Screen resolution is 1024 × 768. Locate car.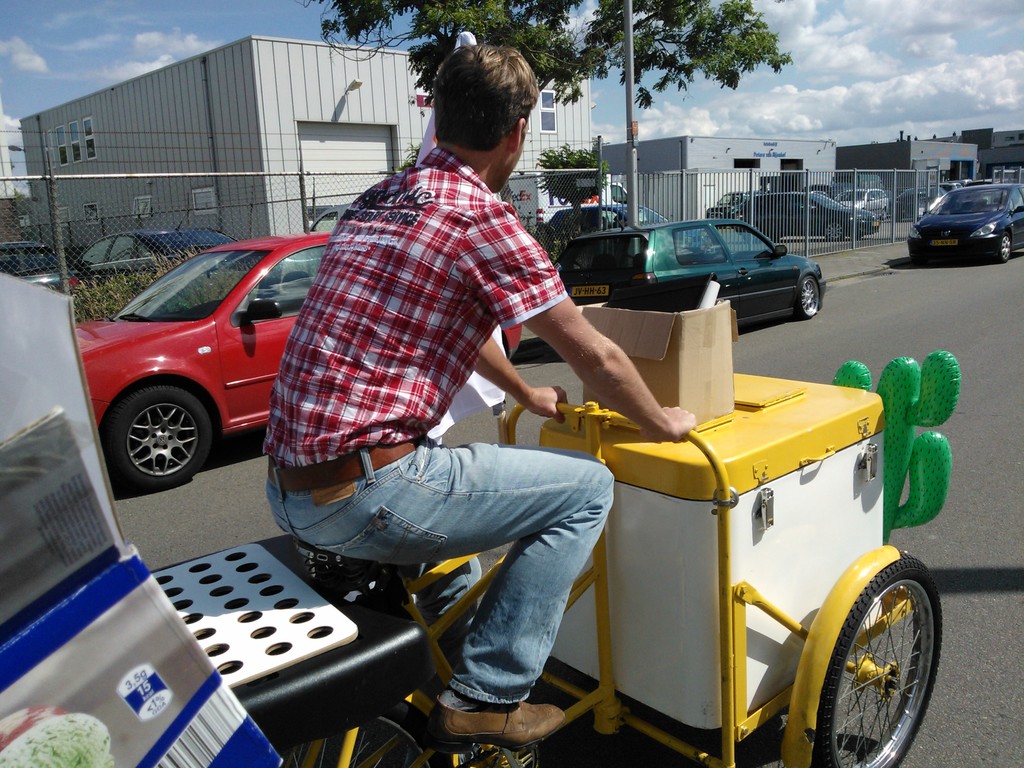
BBox(0, 236, 67, 298).
